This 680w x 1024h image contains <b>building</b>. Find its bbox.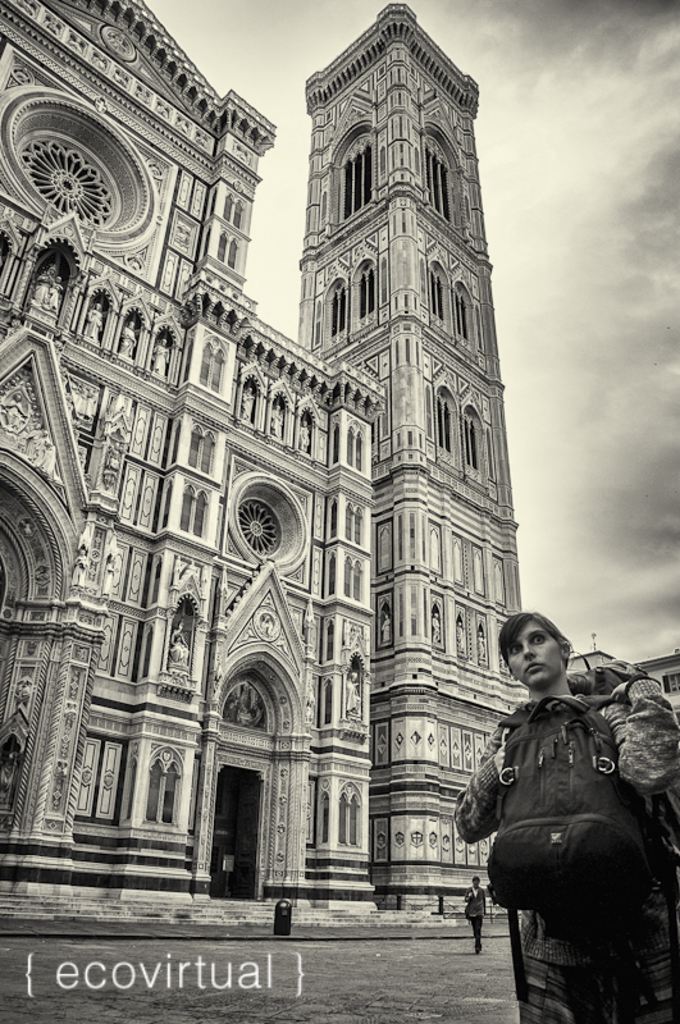
box(558, 635, 679, 721).
